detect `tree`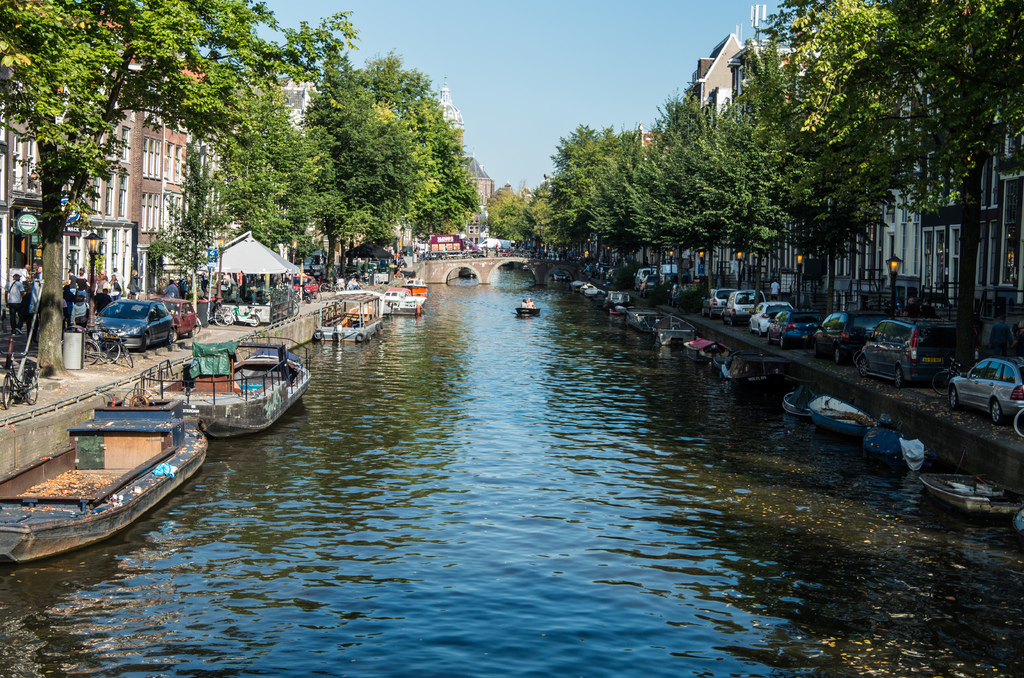
bbox=(581, 140, 660, 295)
